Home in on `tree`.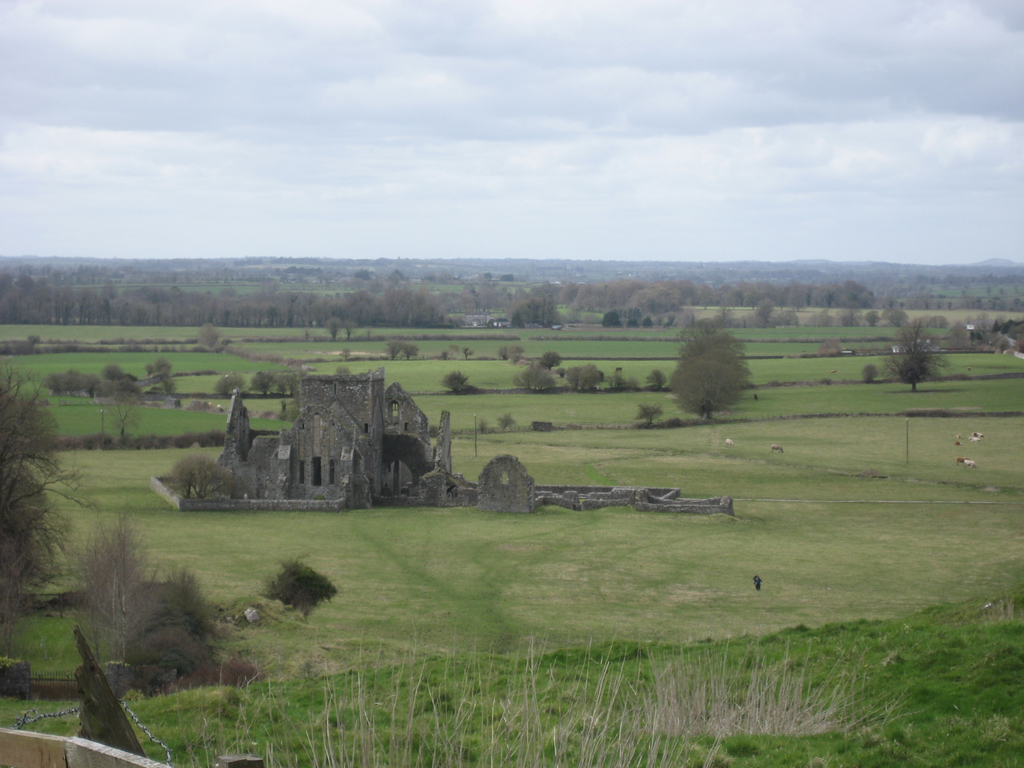
Homed in at x1=75, y1=289, x2=96, y2=324.
